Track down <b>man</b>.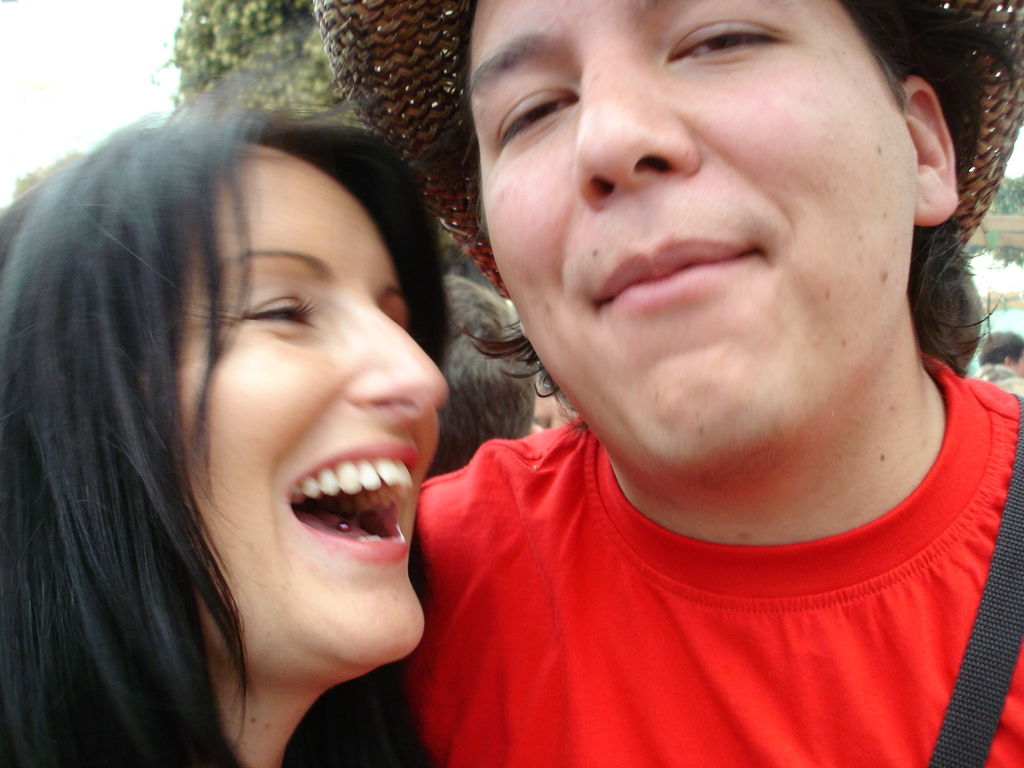
Tracked to {"x1": 284, "y1": 0, "x2": 1023, "y2": 767}.
